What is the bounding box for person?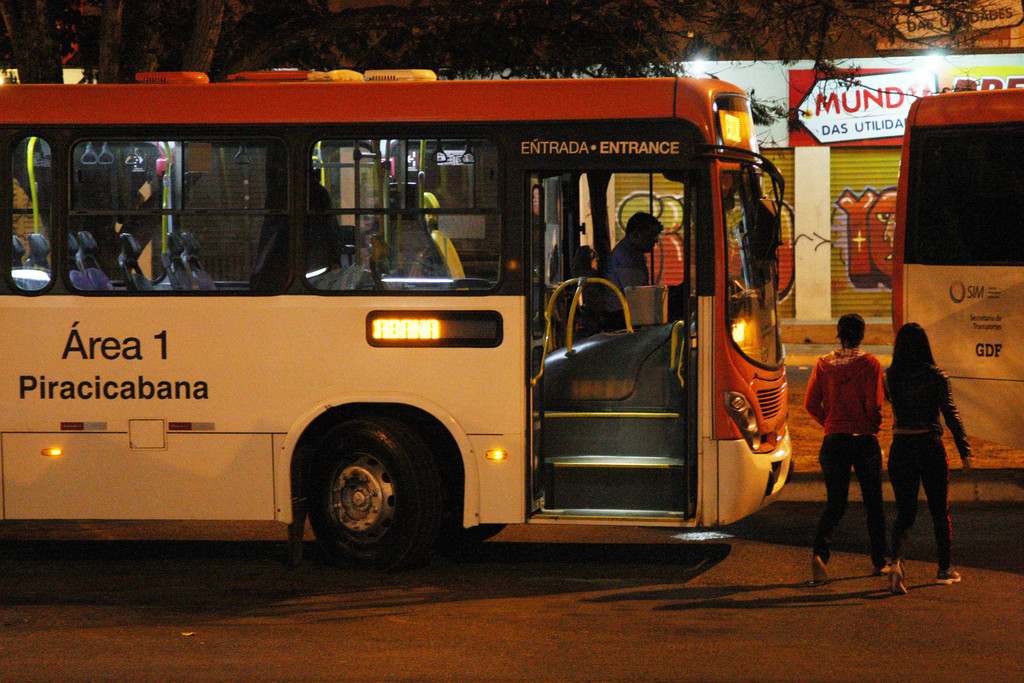
Rect(406, 214, 464, 281).
